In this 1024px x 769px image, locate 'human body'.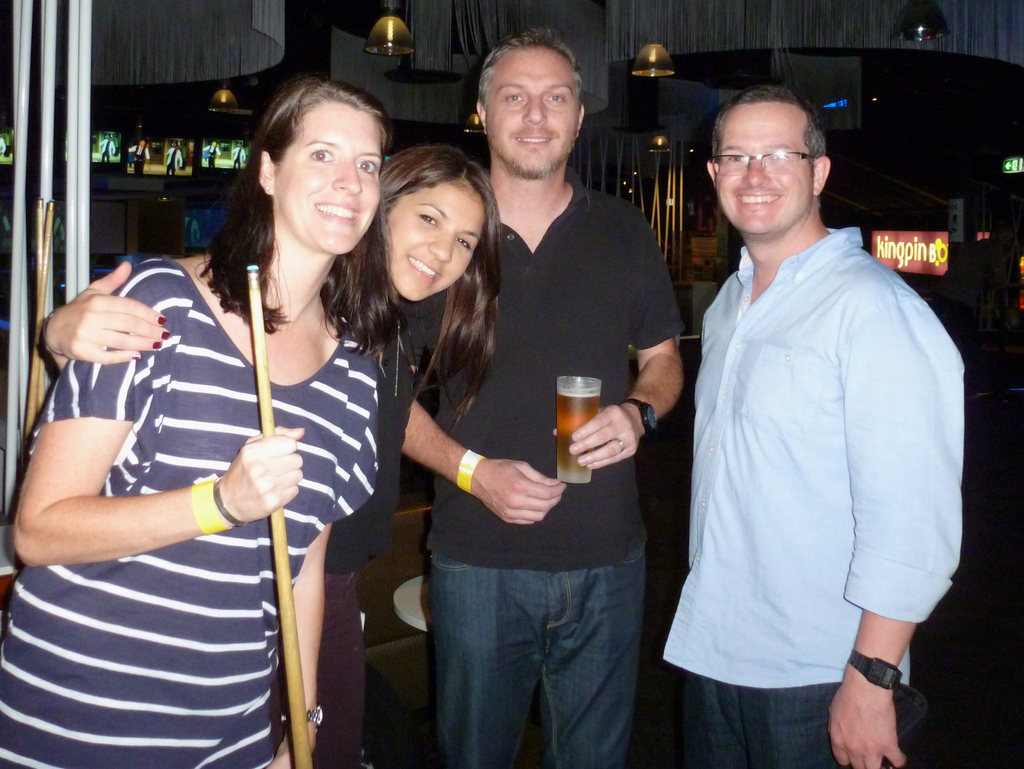
Bounding box: locate(649, 84, 968, 768).
